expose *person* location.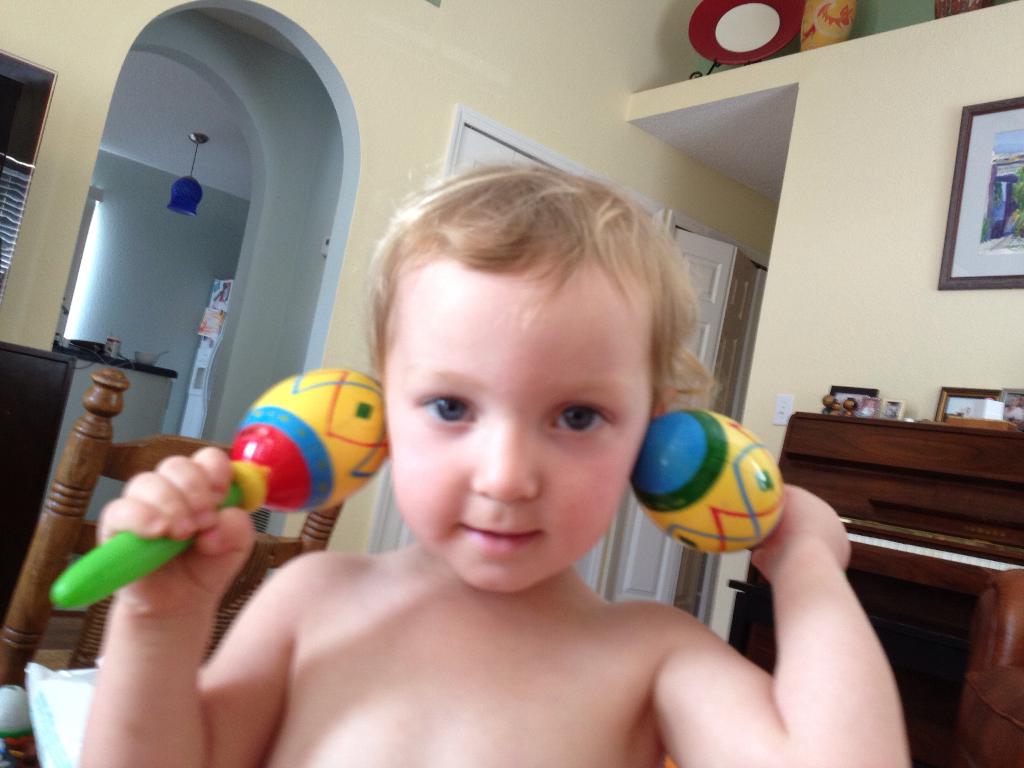
Exposed at box=[202, 166, 806, 758].
